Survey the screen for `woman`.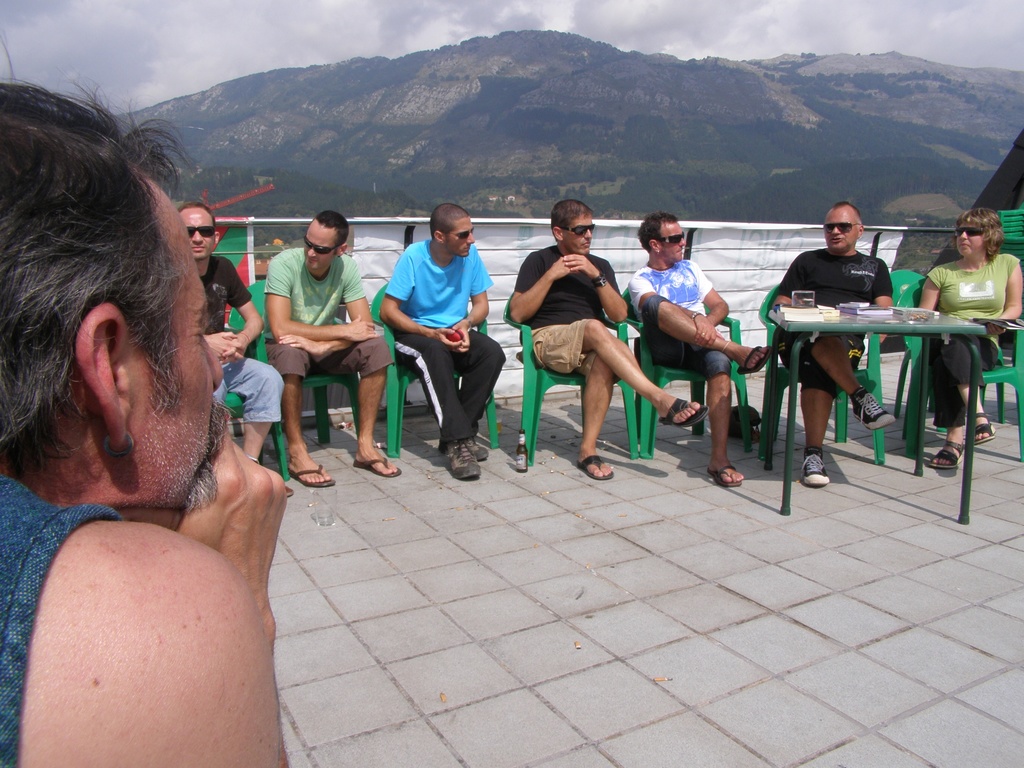
Survey found: rect(915, 203, 1020, 467).
